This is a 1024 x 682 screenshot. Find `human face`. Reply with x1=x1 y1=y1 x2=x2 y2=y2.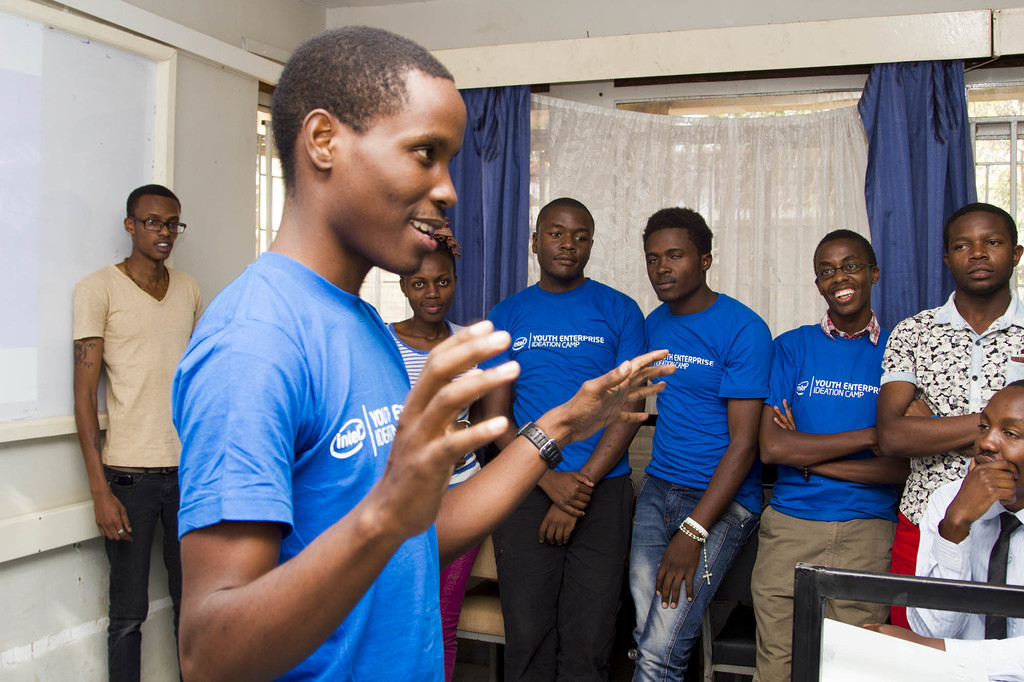
x1=948 y1=209 x2=1012 y2=291.
